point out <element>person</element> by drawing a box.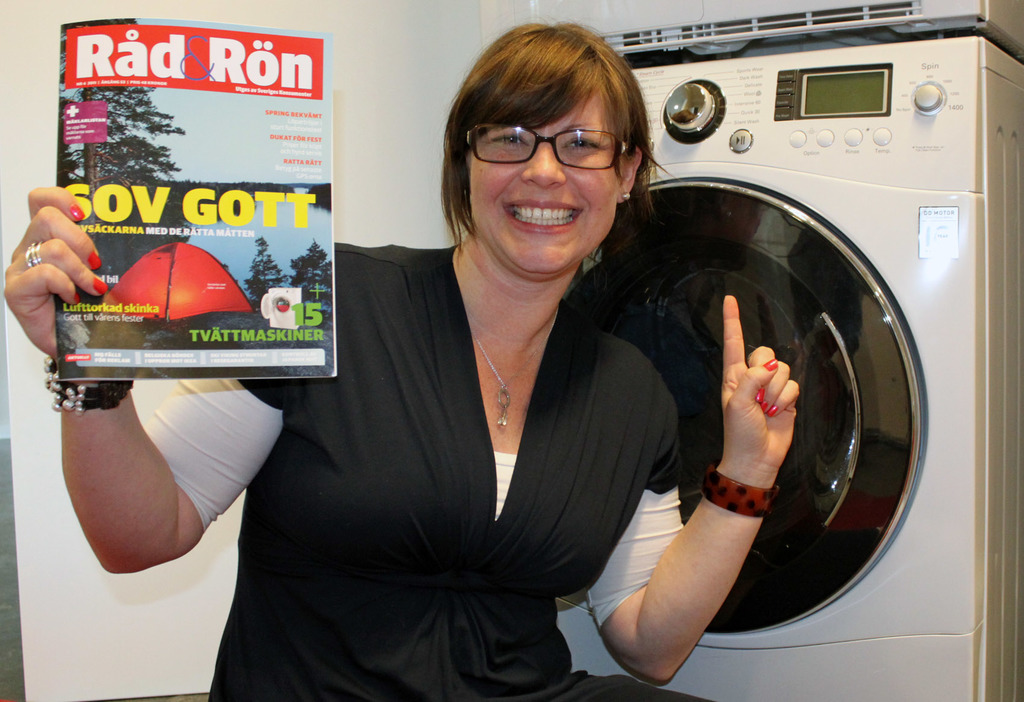
crop(332, 44, 873, 662).
